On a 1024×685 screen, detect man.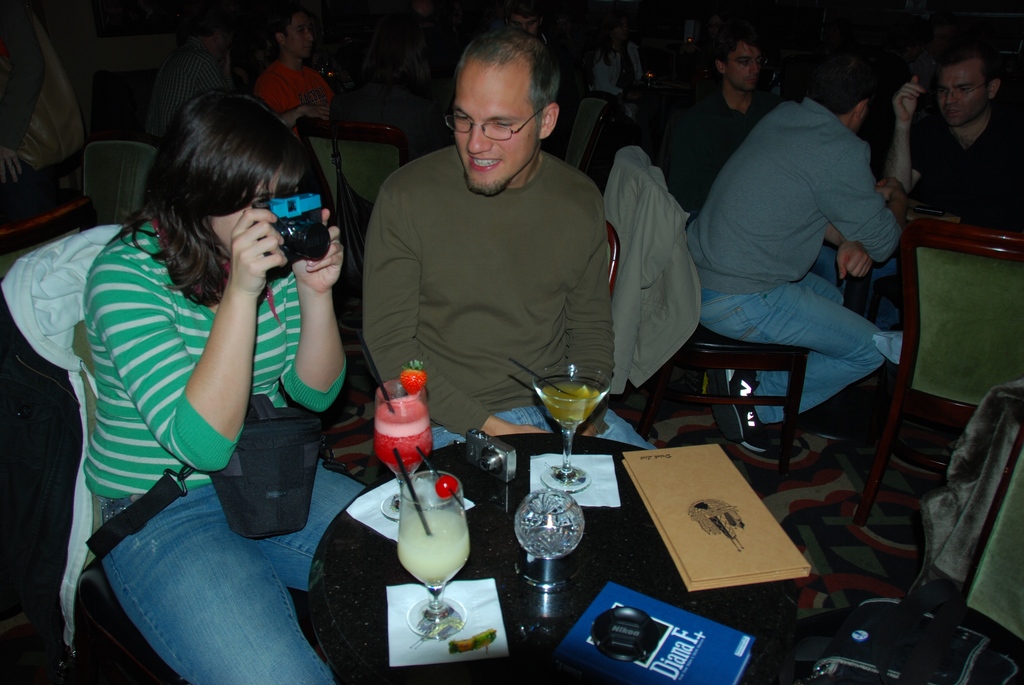
bbox=[684, 59, 891, 429].
